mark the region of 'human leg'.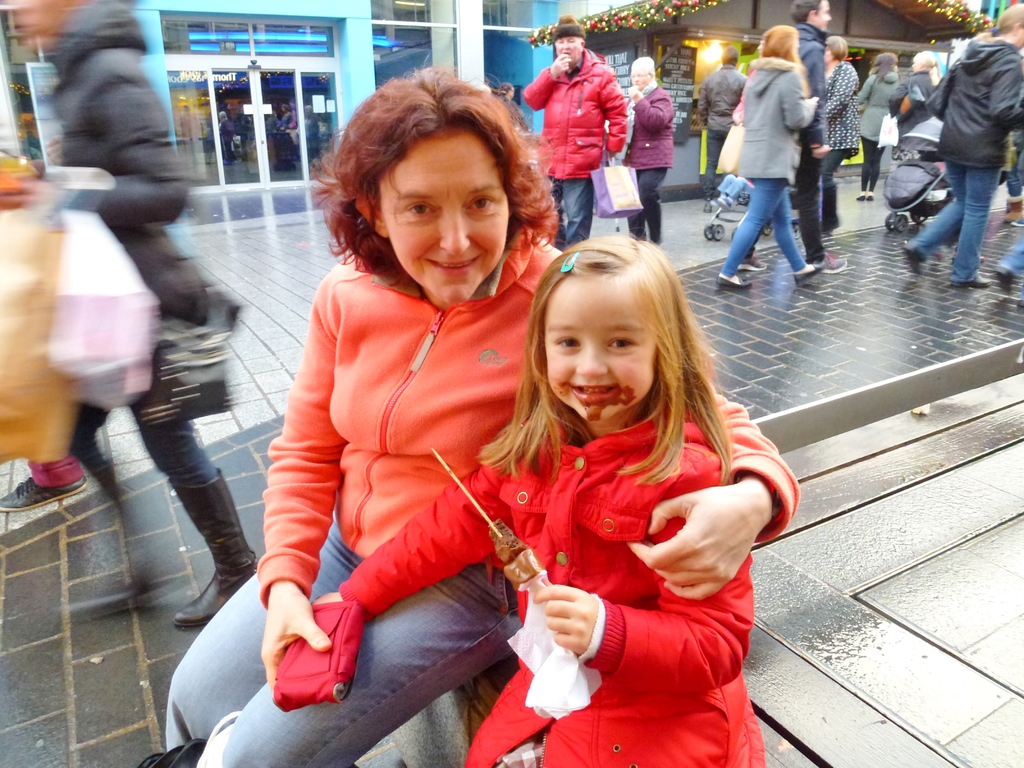
Region: 124/384/259/627.
